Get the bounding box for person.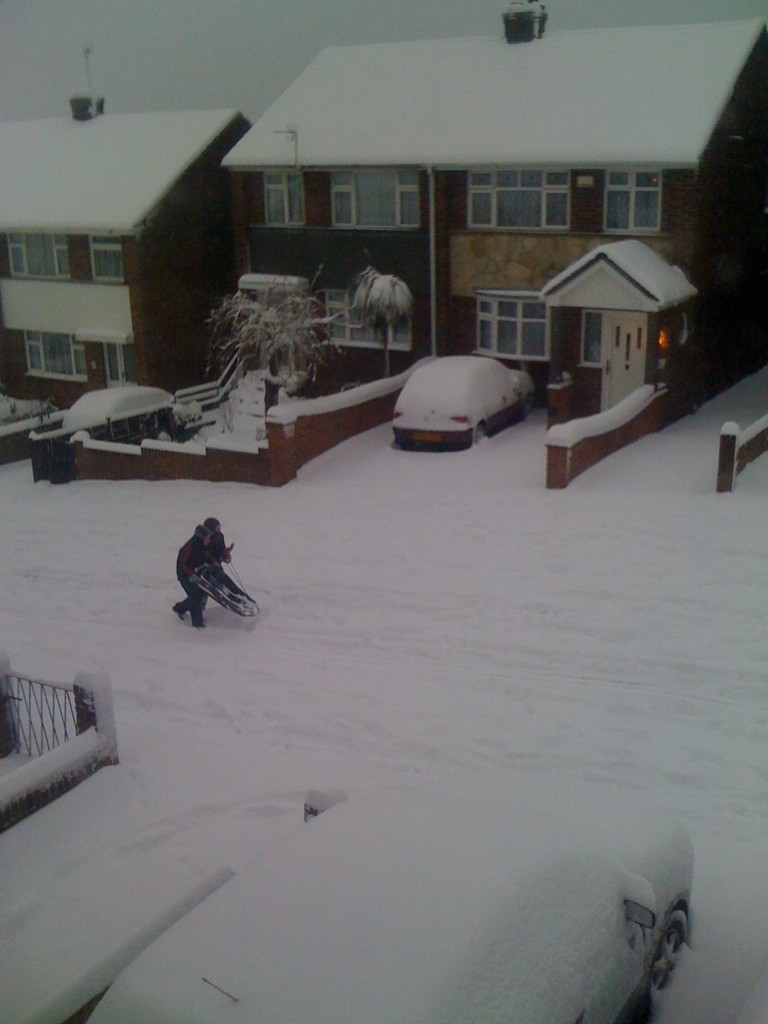
locate(203, 516, 228, 568).
